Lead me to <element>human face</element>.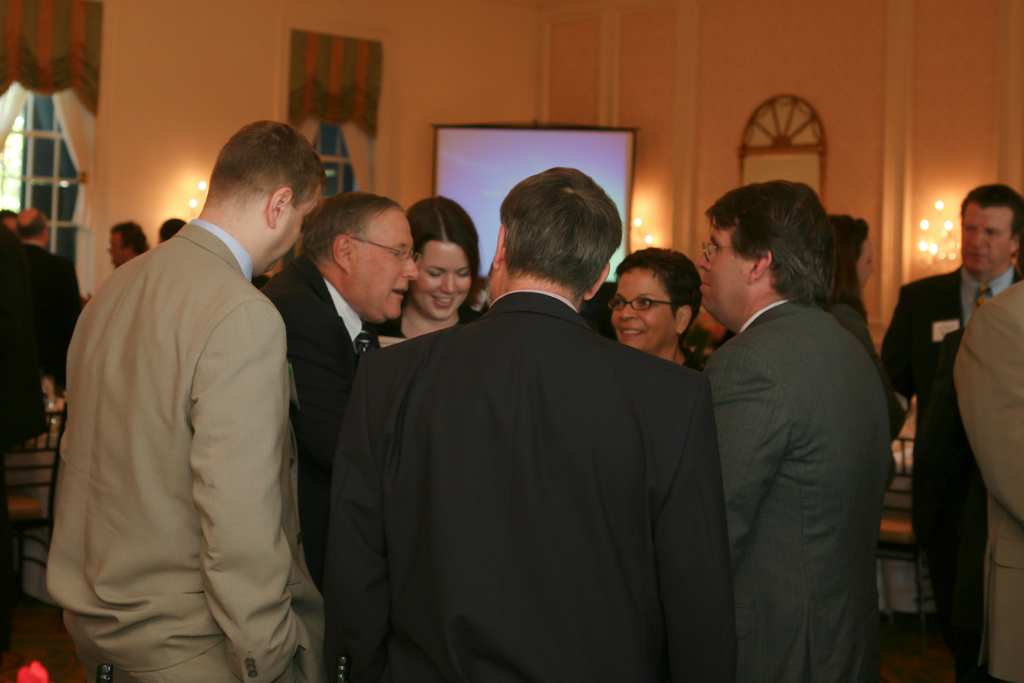
Lead to 353:210:413:323.
